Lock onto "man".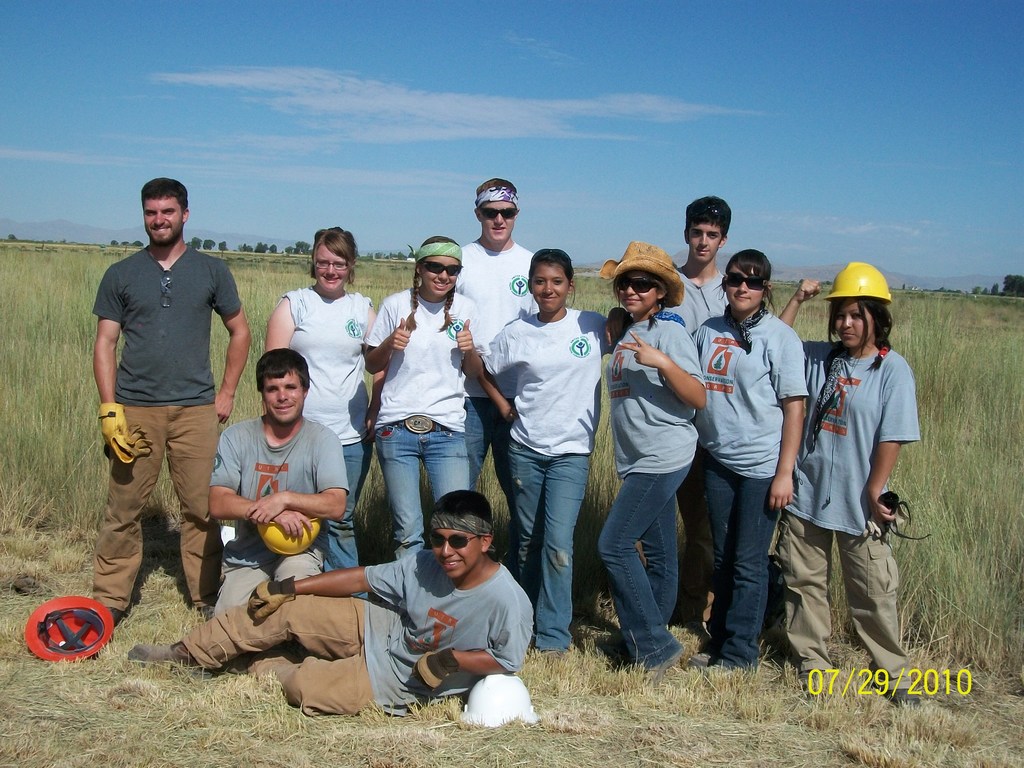
Locked: (609, 196, 733, 620).
